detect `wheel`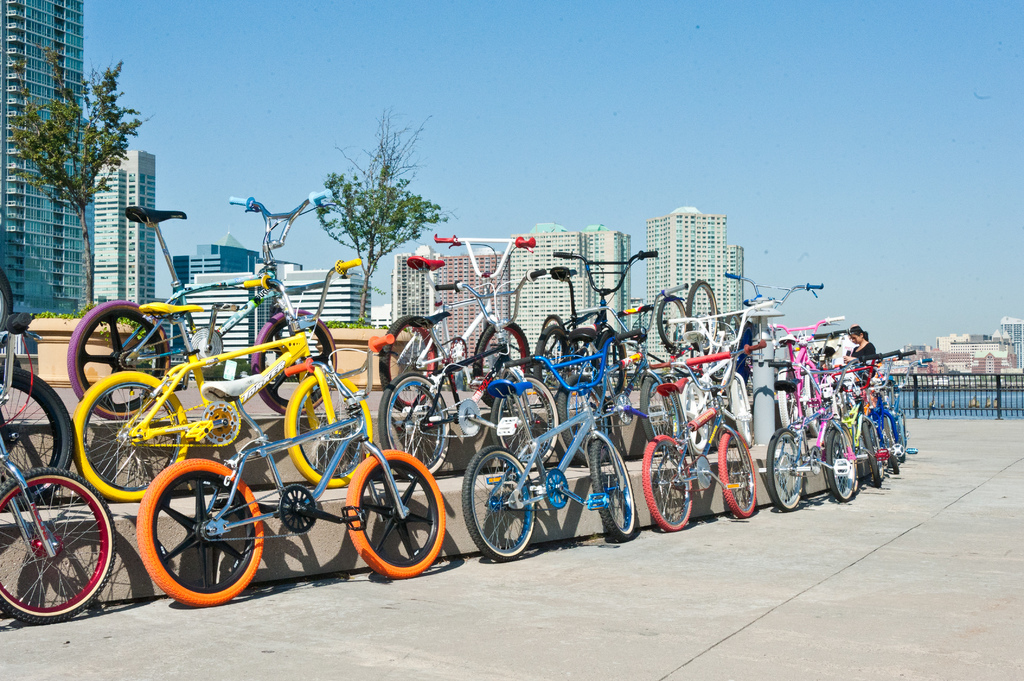
region(141, 474, 250, 602)
